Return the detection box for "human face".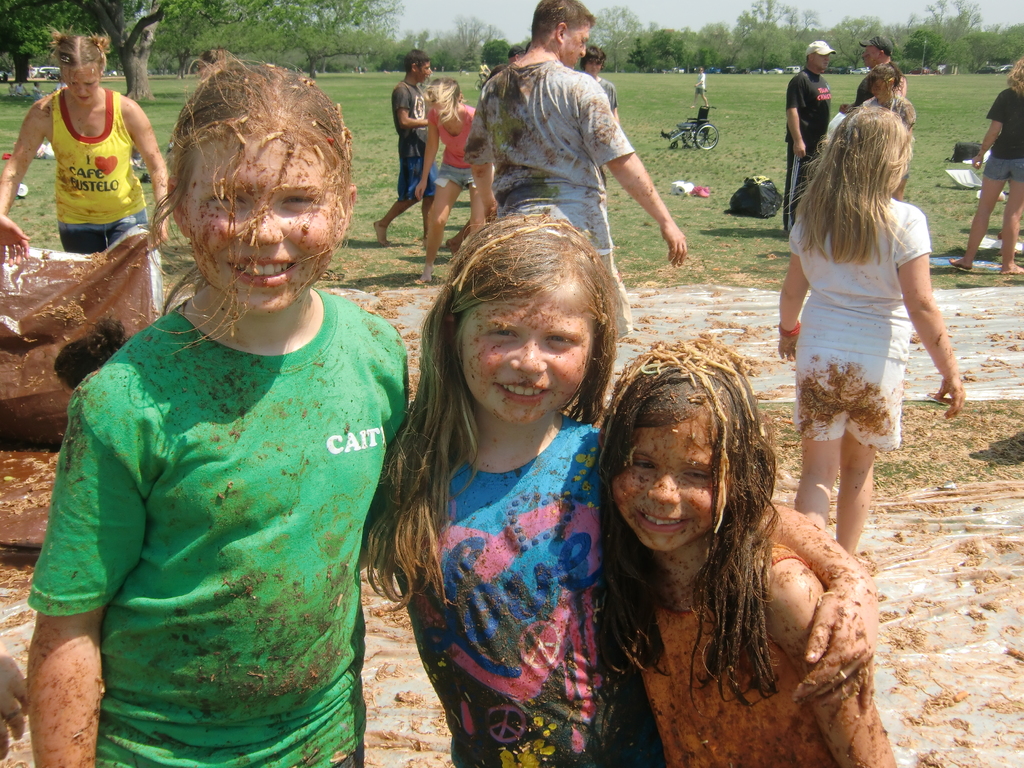
{"left": 562, "top": 24, "right": 593, "bottom": 67}.
